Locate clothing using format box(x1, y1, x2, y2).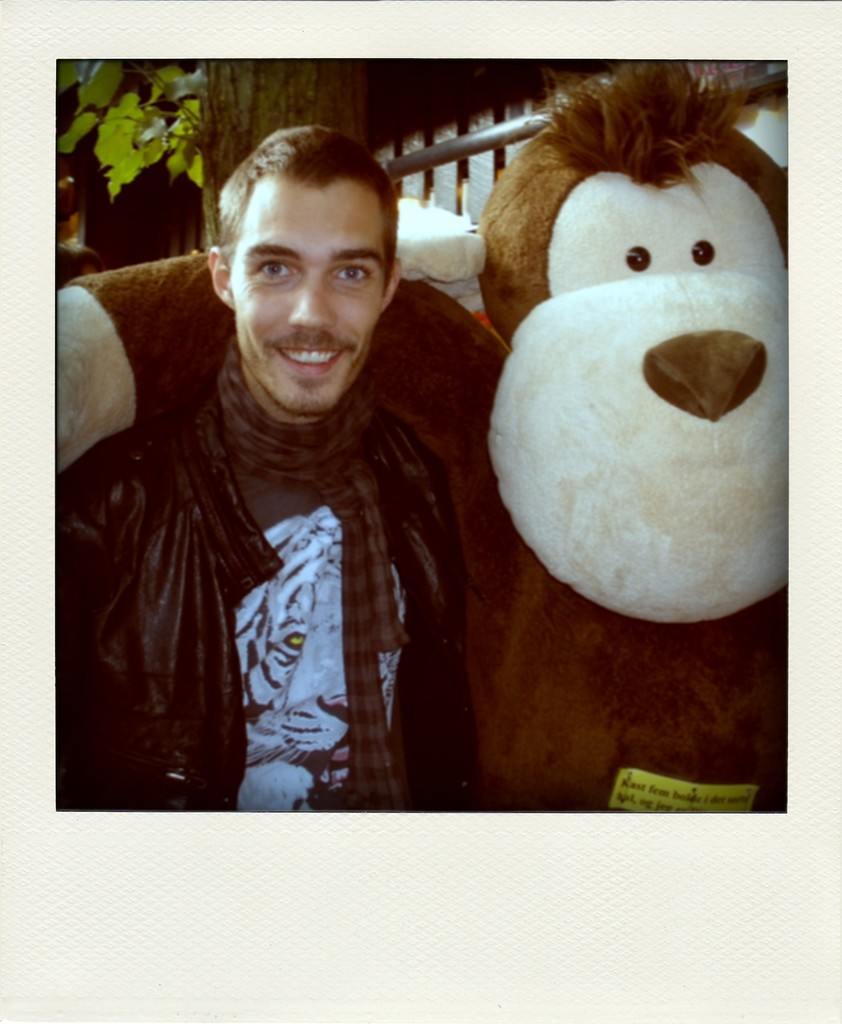
box(53, 340, 472, 812).
